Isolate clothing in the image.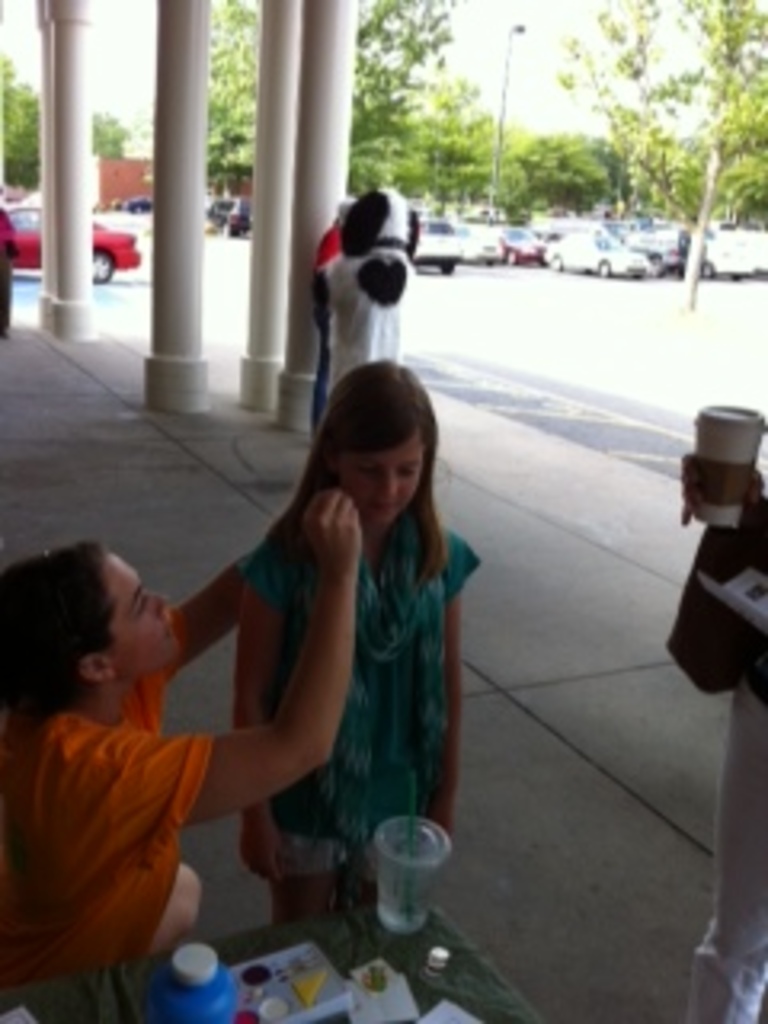
Isolated region: 234:461:483:918.
